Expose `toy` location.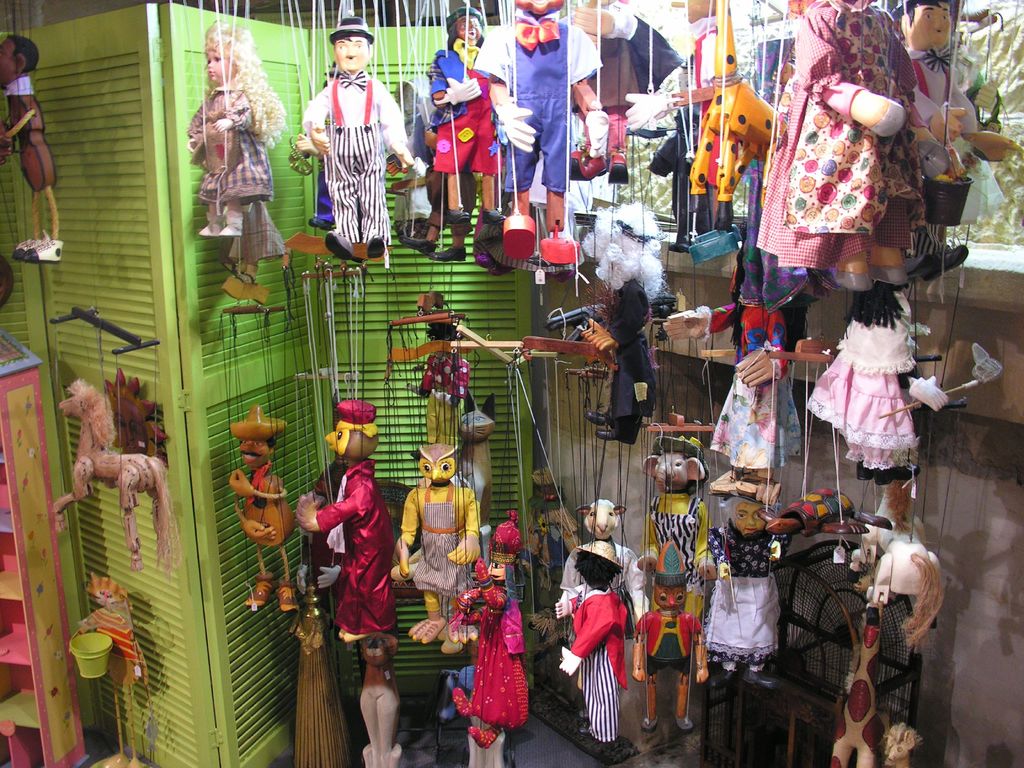
Exposed at {"left": 0, "top": 36, "right": 65, "bottom": 263}.
